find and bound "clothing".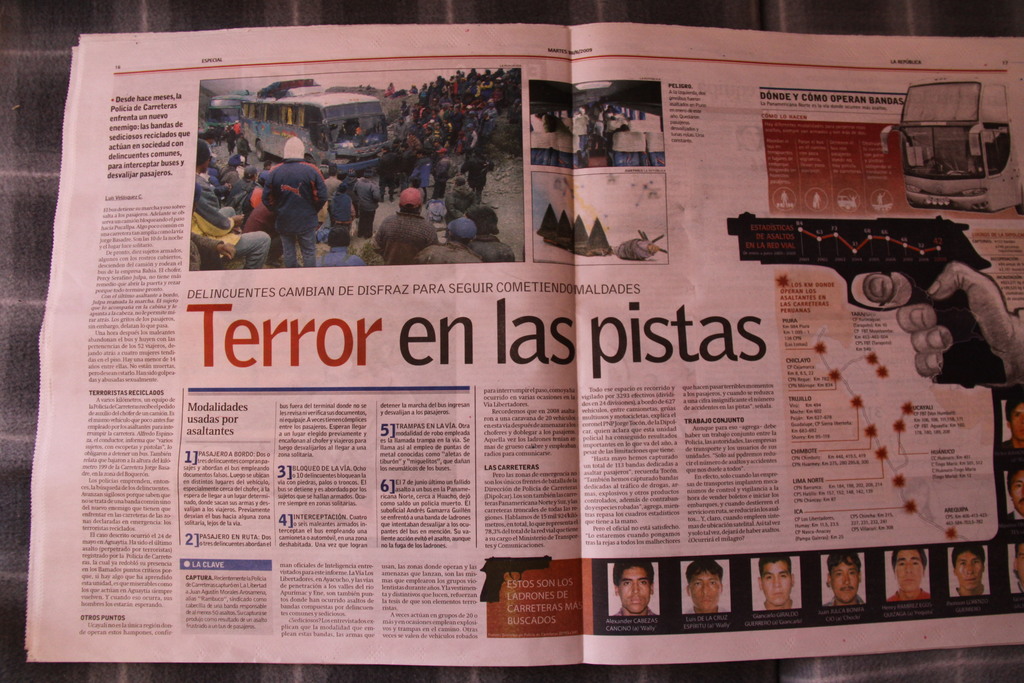
Bound: <region>886, 588, 932, 604</region>.
